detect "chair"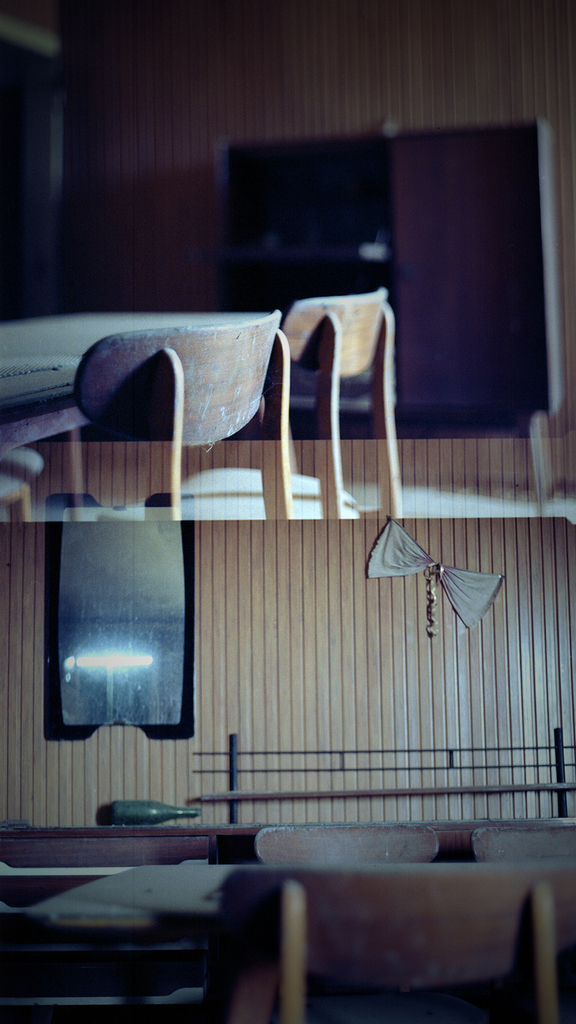
(left=213, top=865, right=573, bottom=1020)
